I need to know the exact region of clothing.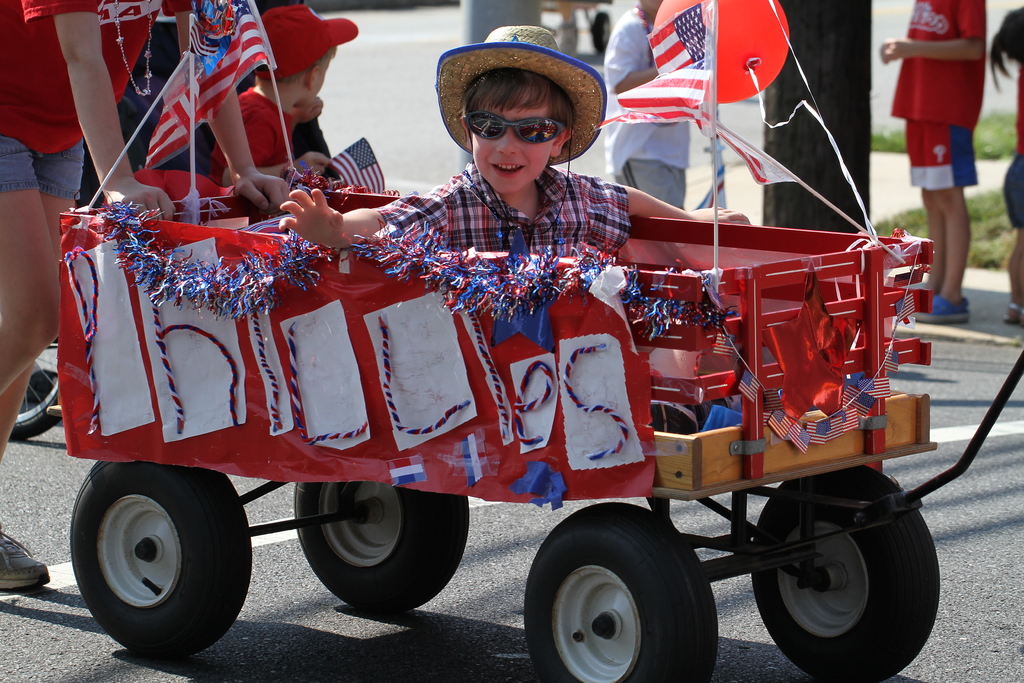
Region: select_region(0, 122, 87, 206).
